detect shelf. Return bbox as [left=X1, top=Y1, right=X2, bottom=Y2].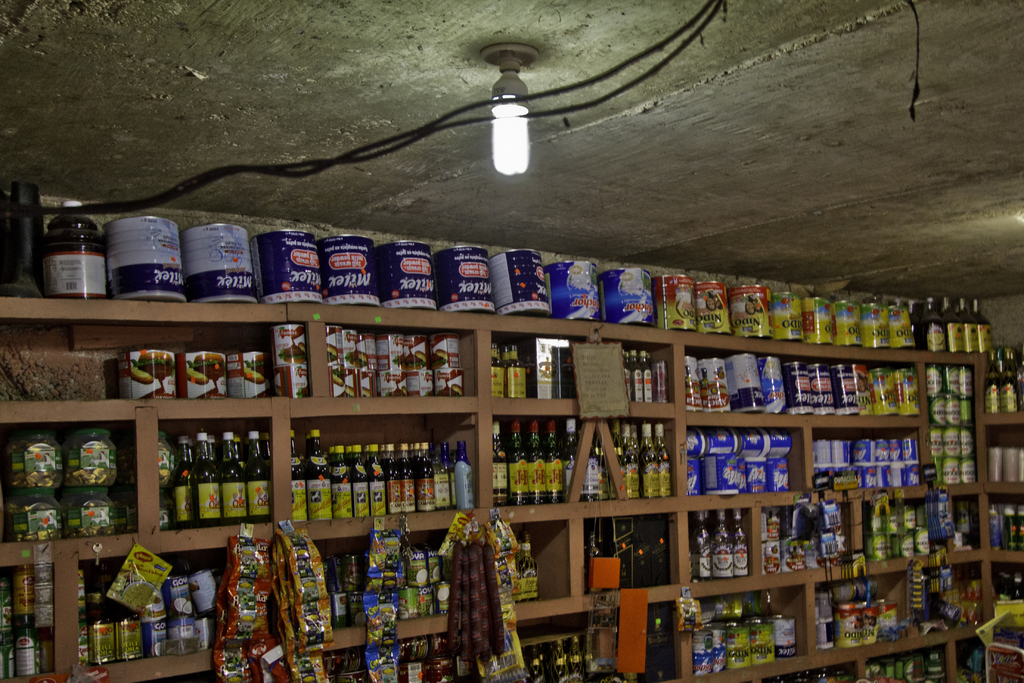
[left=572, top=495, right=691, bottom=608].
